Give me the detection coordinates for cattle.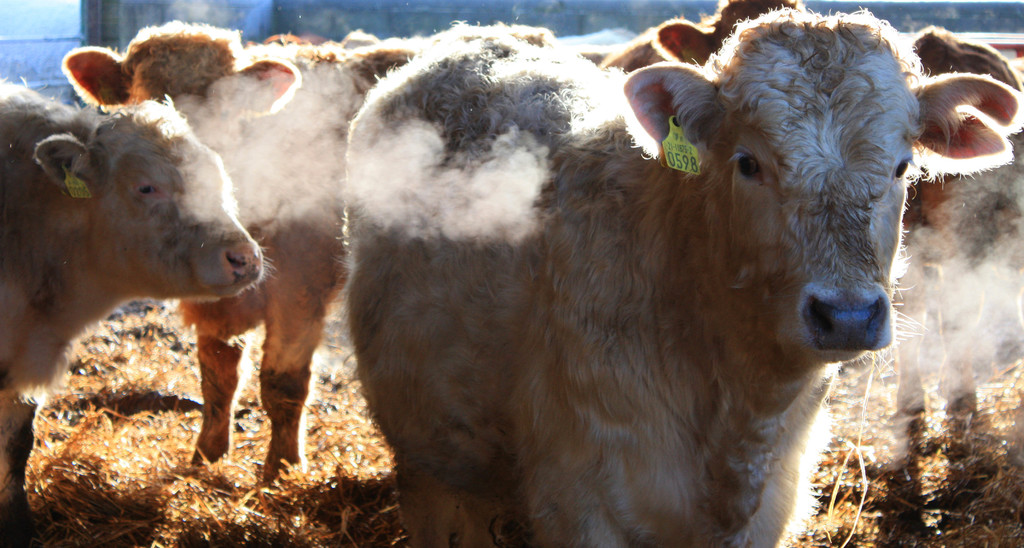
bbox=(892, 25, 1023, 410).
